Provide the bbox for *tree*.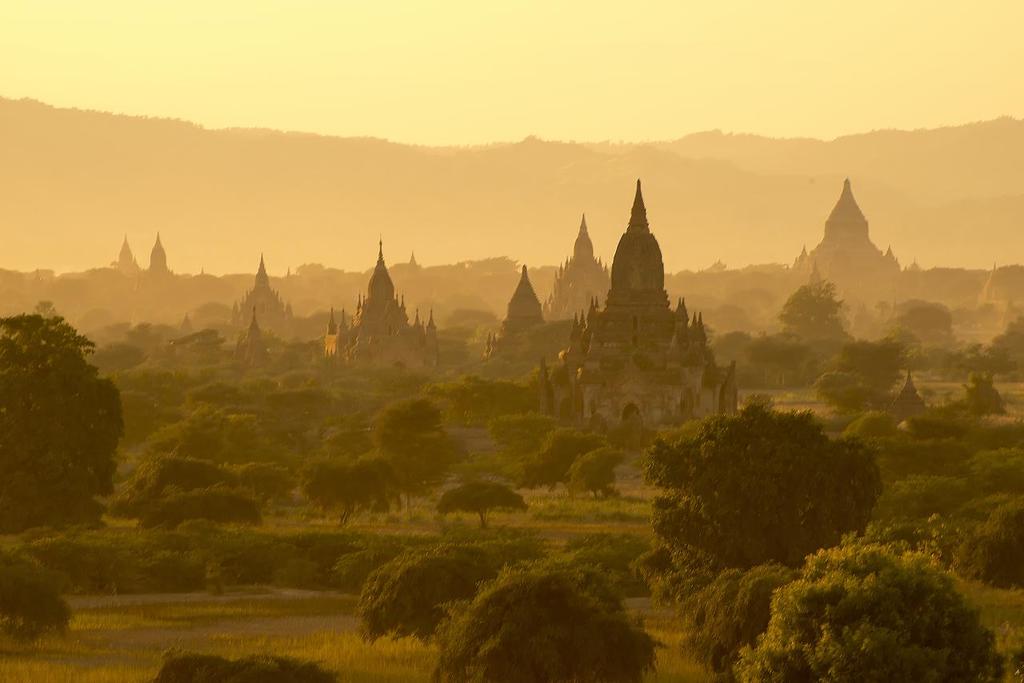
select_region(739, 540, 1012, 682).
